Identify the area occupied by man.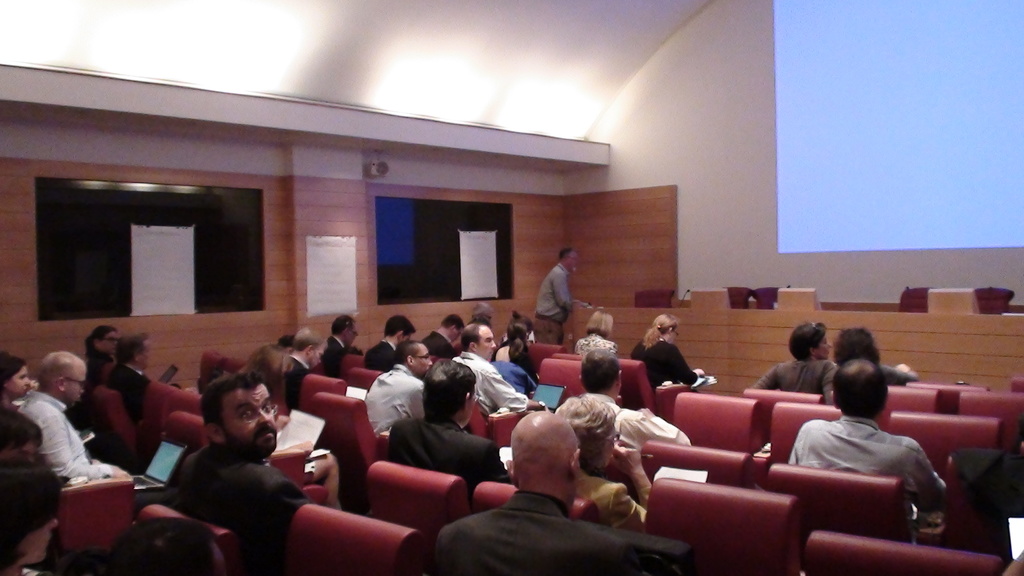
Area: (361, 341, 424, 428).
